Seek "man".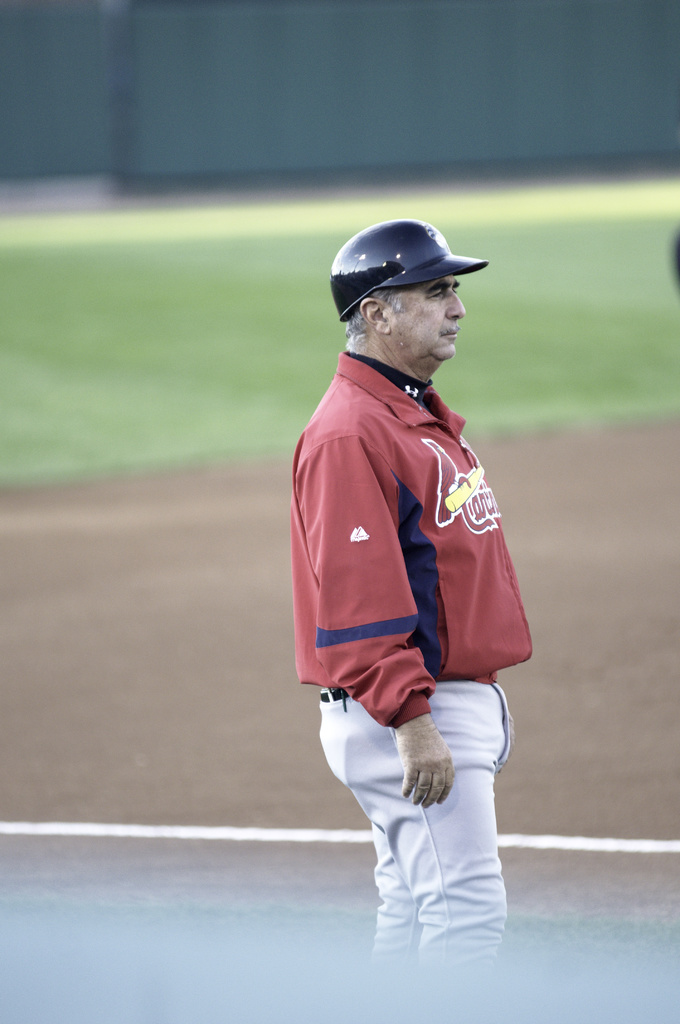
bbox(277, 219, 539, 972).
